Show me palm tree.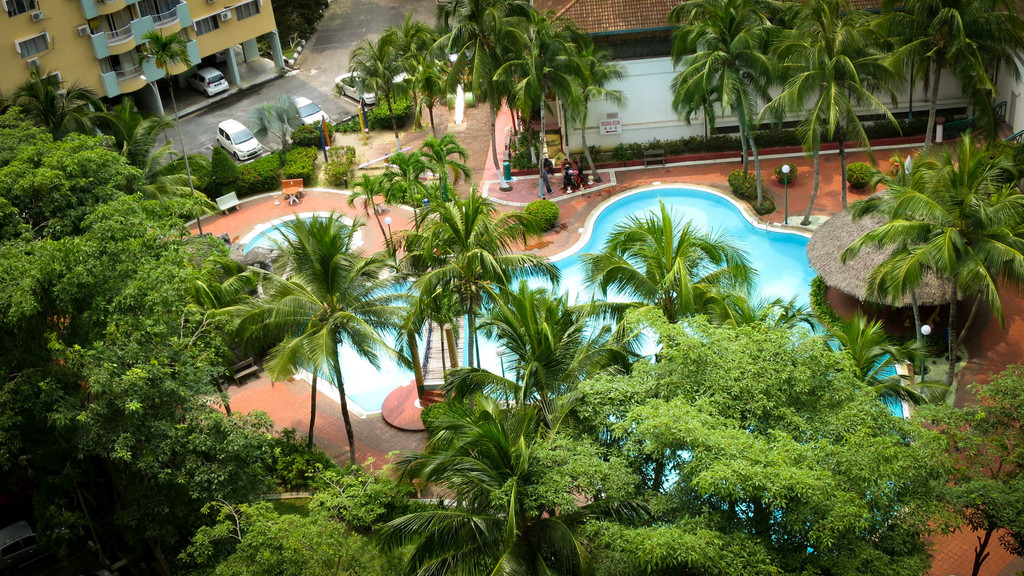
palm tree is here: x1=493, y1=47, x2=554, y2=136.
